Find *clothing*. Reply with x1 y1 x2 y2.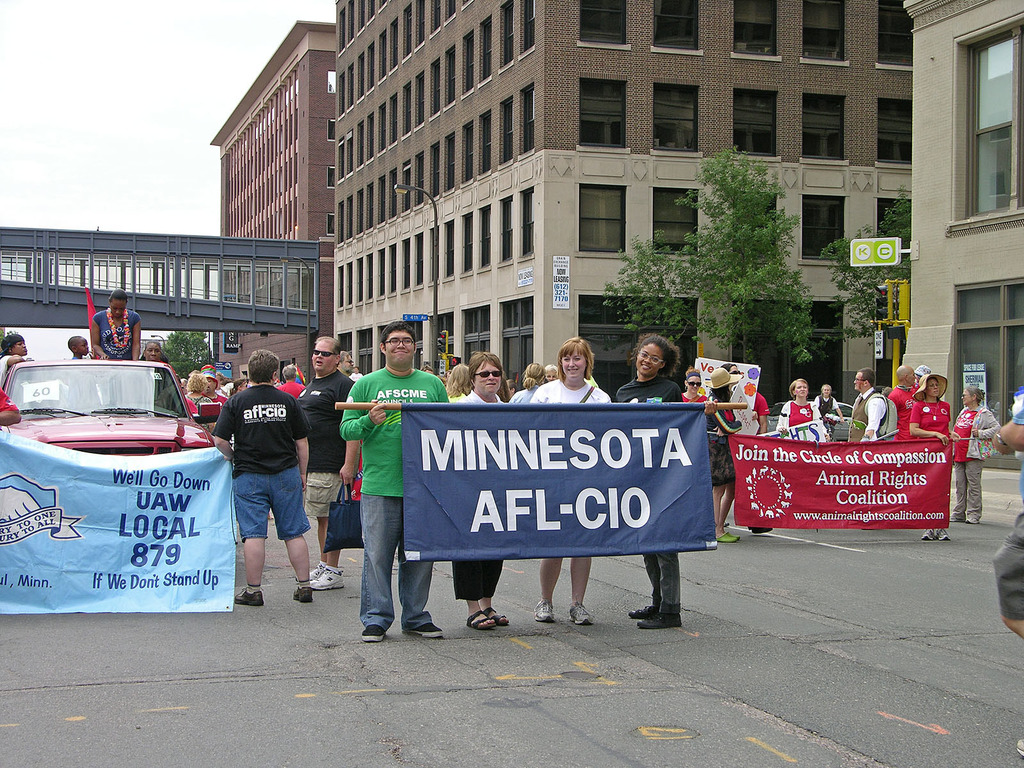
915 393 950 442.
